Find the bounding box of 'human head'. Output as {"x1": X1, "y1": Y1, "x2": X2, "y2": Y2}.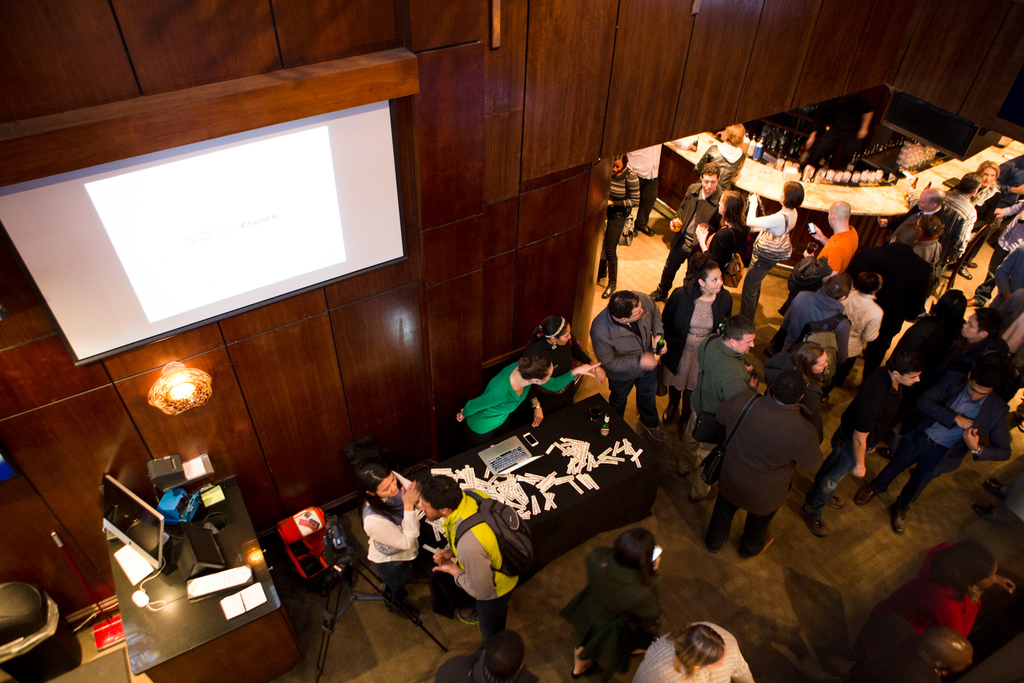
{"x1": 796, "y1": 340, "x2": 829, "y2": 374}.
